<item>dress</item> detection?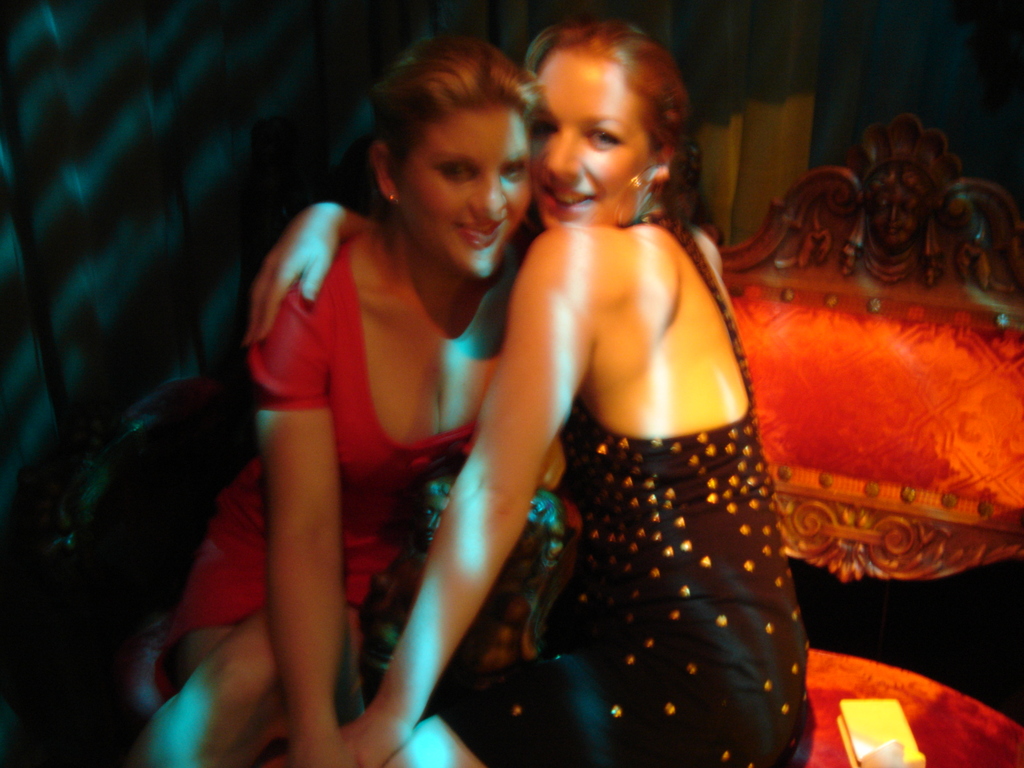
[left=153, top=228, right=499, bottom=659]
